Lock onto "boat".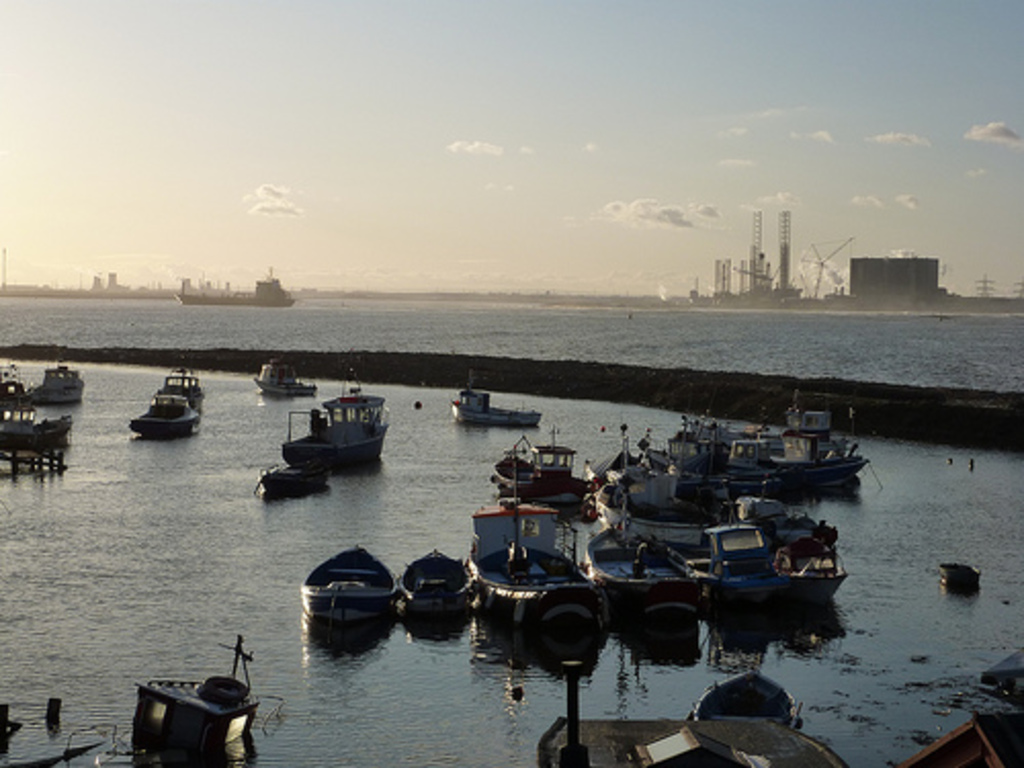
Locked: {"x1": 258, "y1": 403, "x2": 383, "y2": 481}.
